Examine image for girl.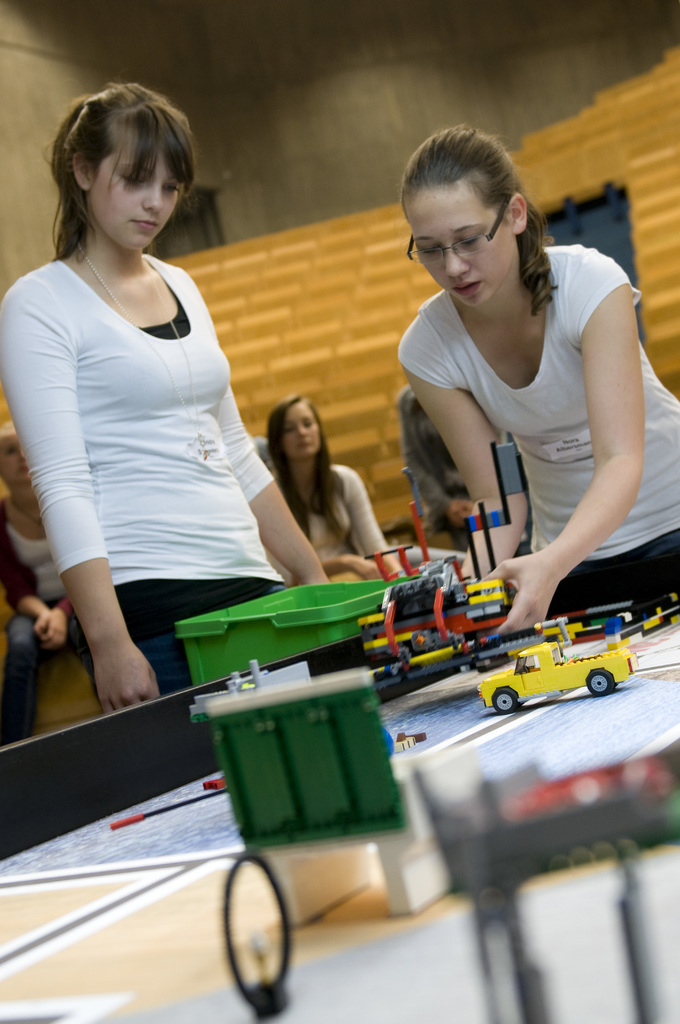
Examination result: <region>259, 395, 396, 588</region>.
